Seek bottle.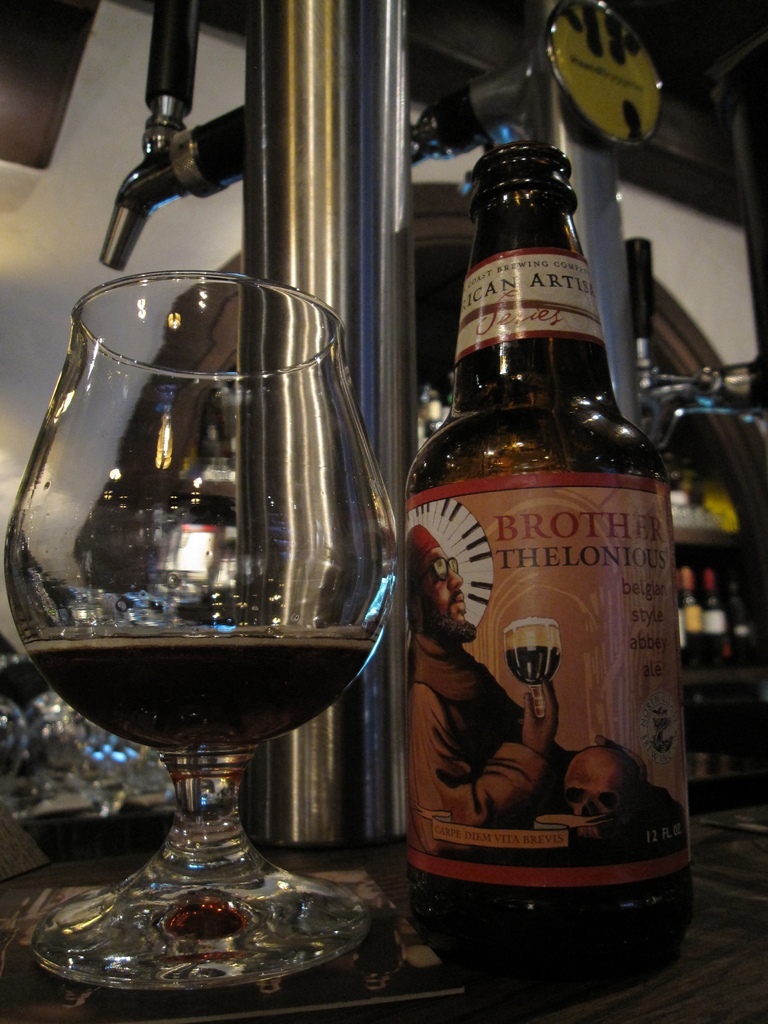
[395, 138, 703, 1011].
